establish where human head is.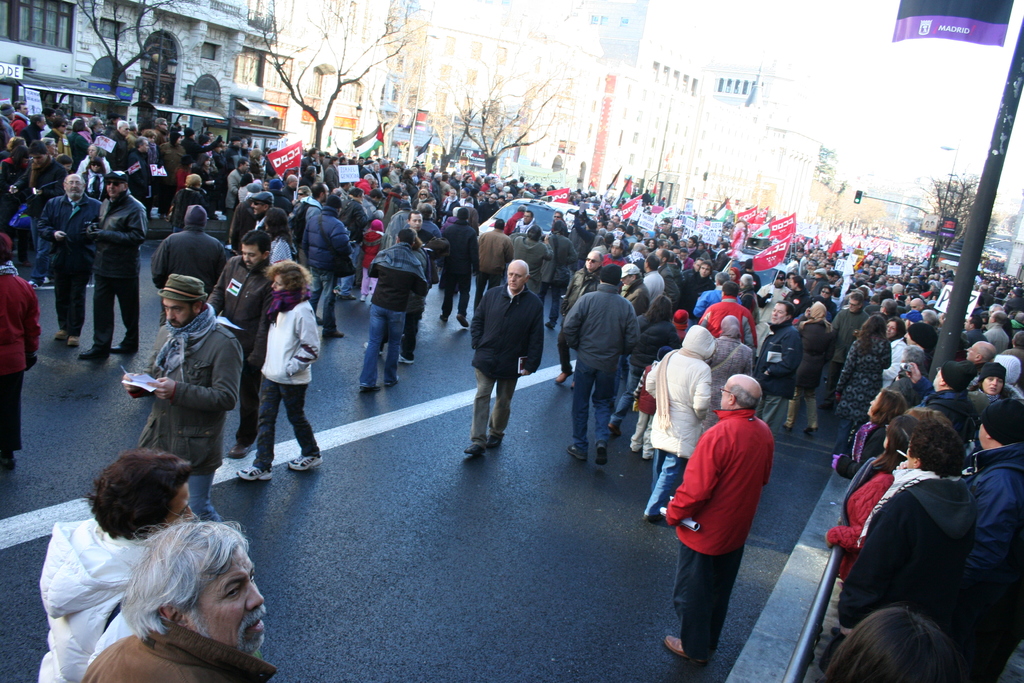
Established at region(107, 169, 127, 197).
